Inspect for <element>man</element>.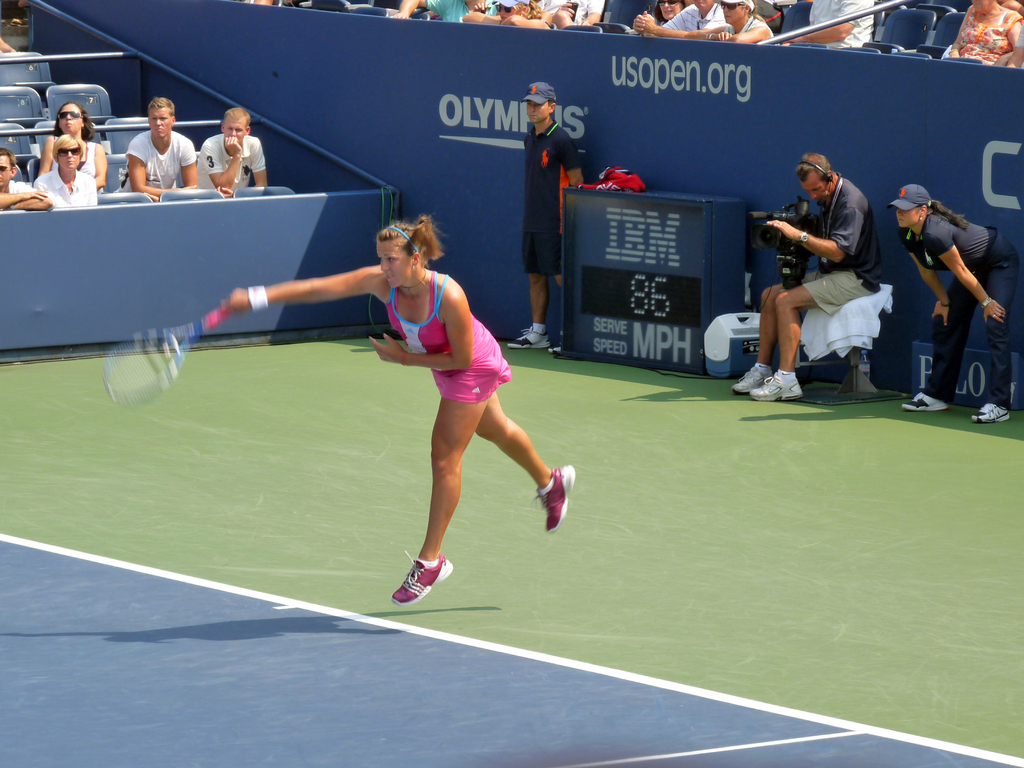
Inspection: bbox=[504, 77, 586, 357].
